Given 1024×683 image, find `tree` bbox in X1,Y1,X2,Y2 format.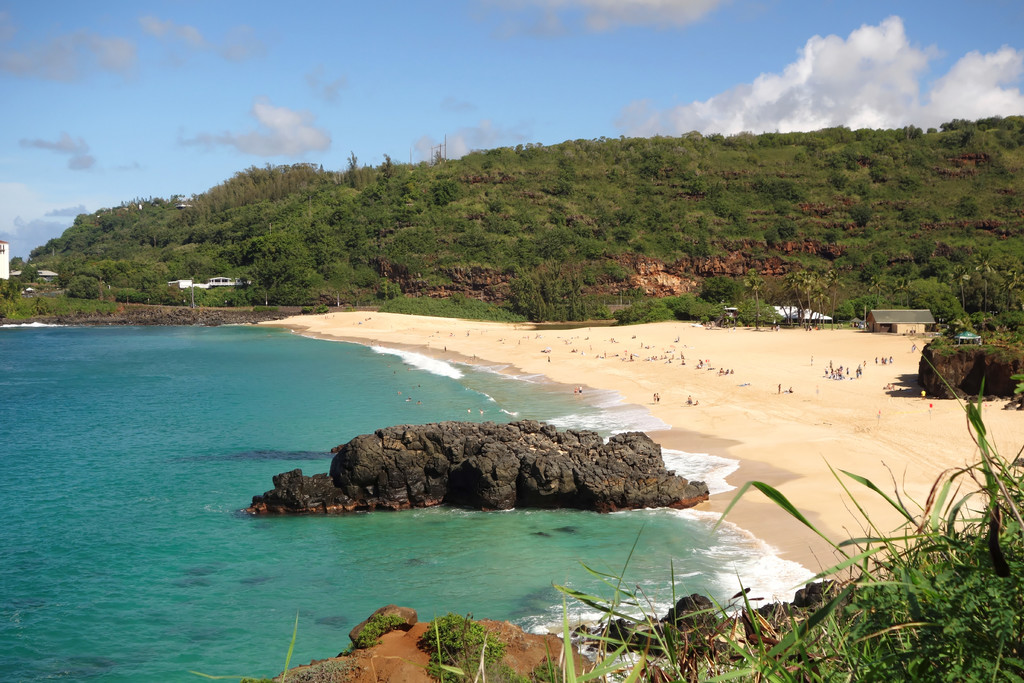
380,278,399,305.
